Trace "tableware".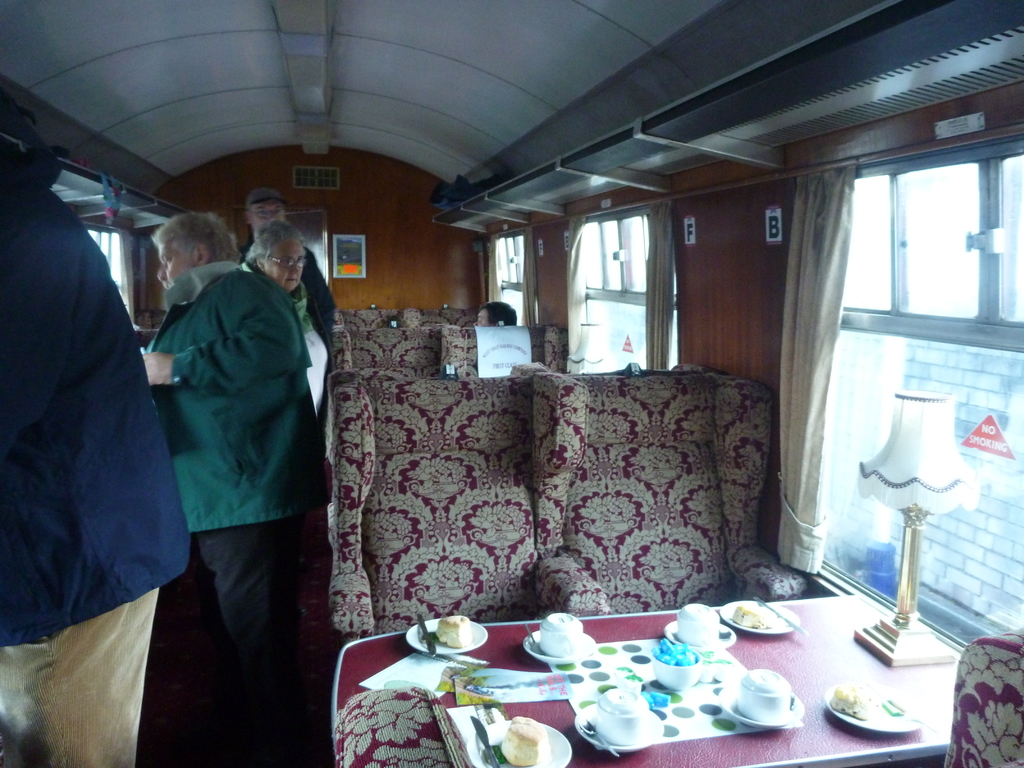
Traced to box(721, 601, 801, 635).
